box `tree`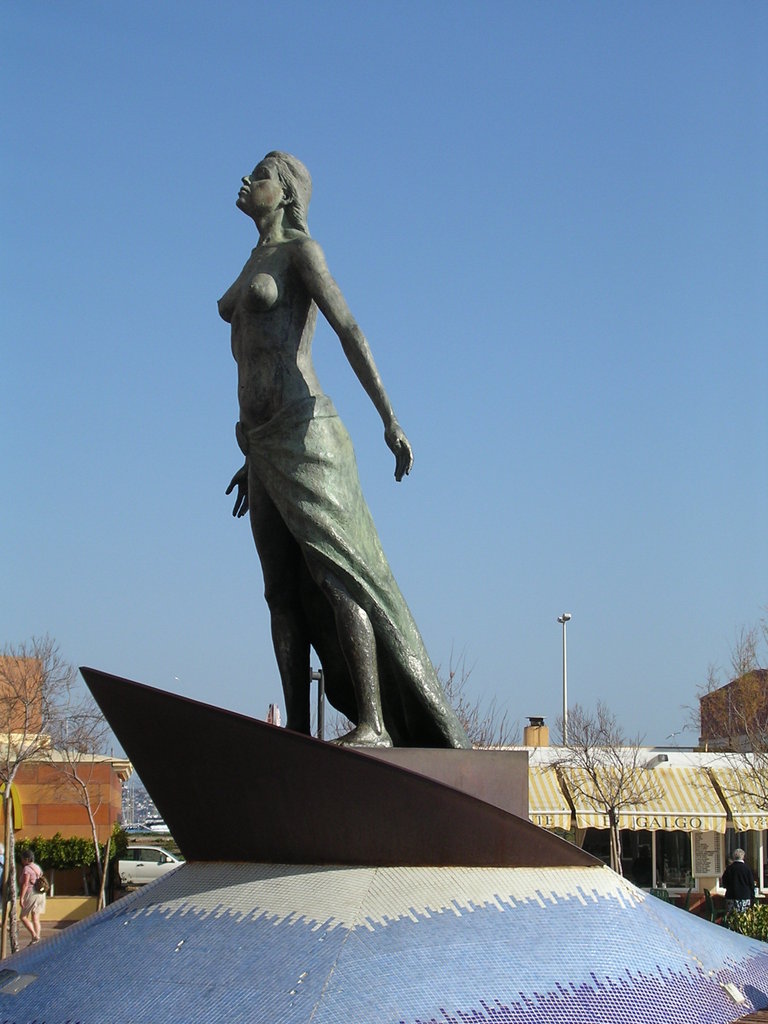
bbox(302, 704, 355, 742)
